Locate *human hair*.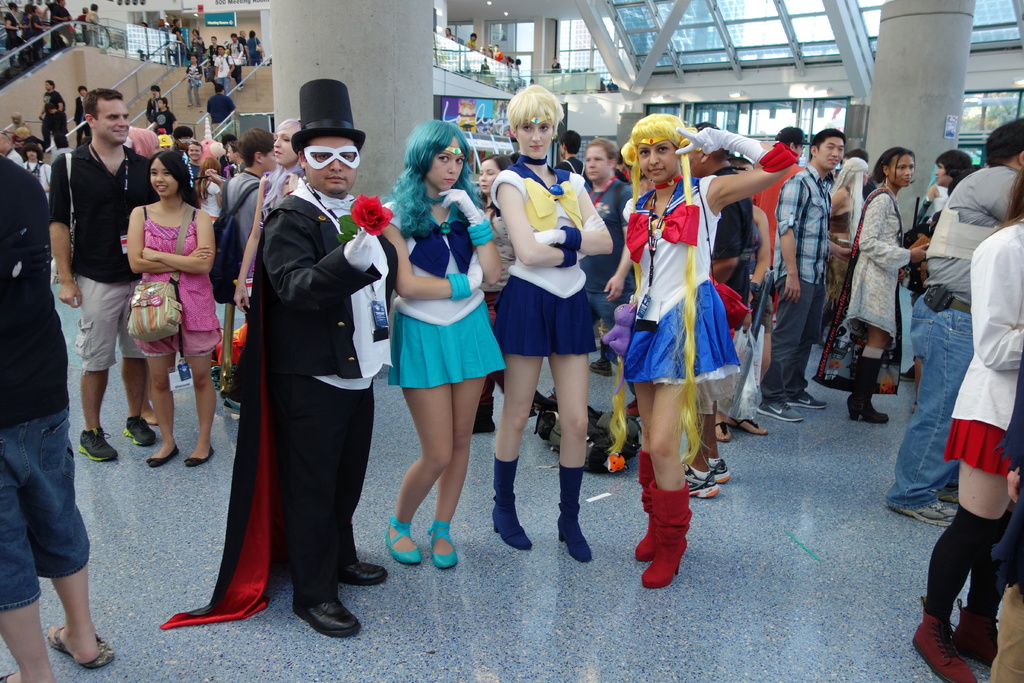
Bounding box: 147/150/200/209.
